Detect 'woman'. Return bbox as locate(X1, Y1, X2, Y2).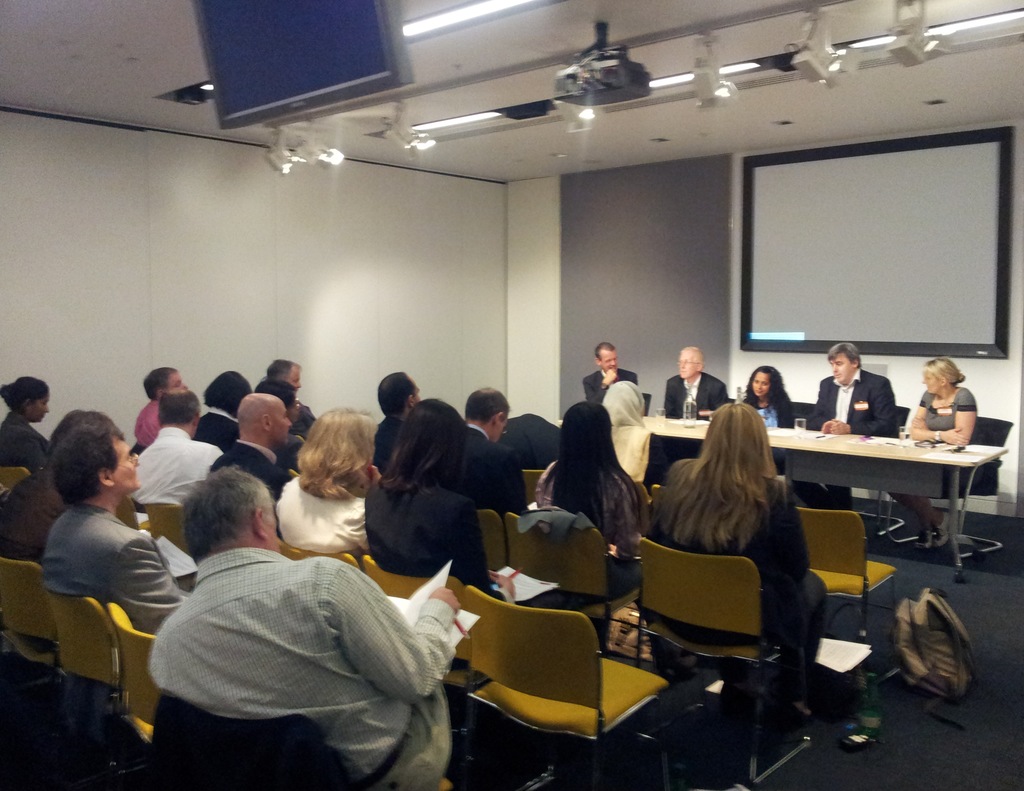
locate(0, 371, 63, 473).
